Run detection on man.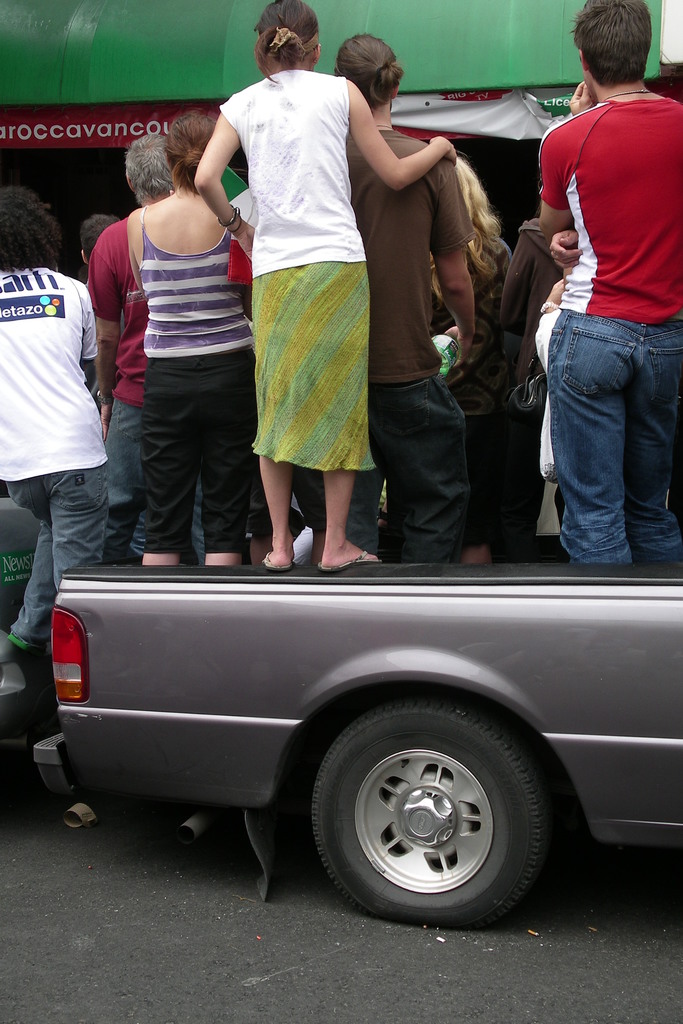
Result: {"left": 532, "top": 0, "right": 682, "bottom": 572}.
